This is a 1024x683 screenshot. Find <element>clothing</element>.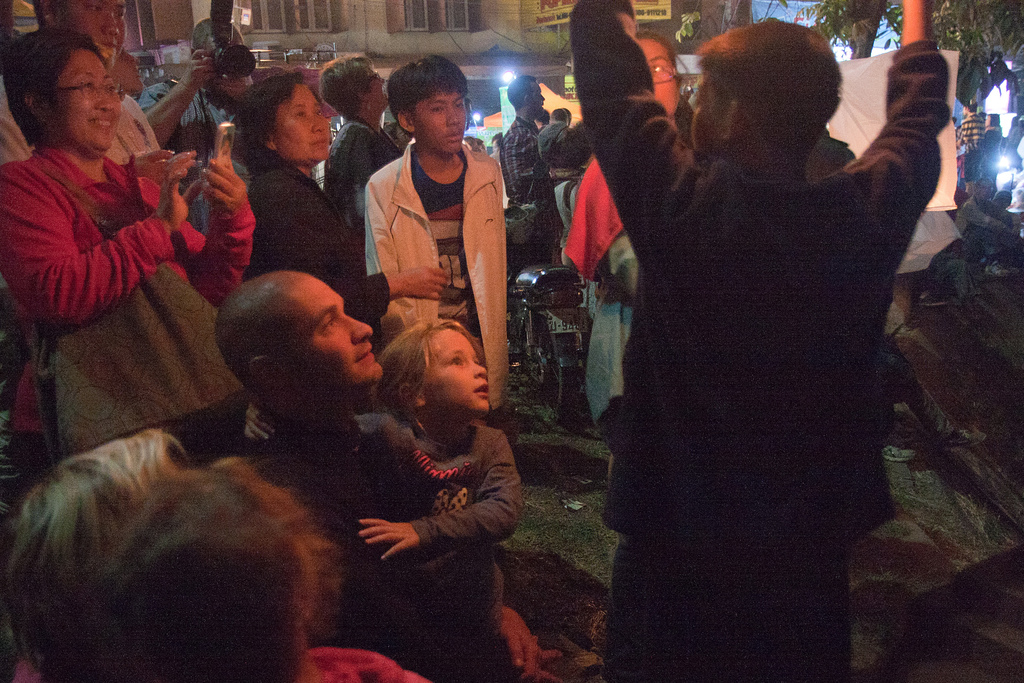
Bounding box: [201,407,536,682].
